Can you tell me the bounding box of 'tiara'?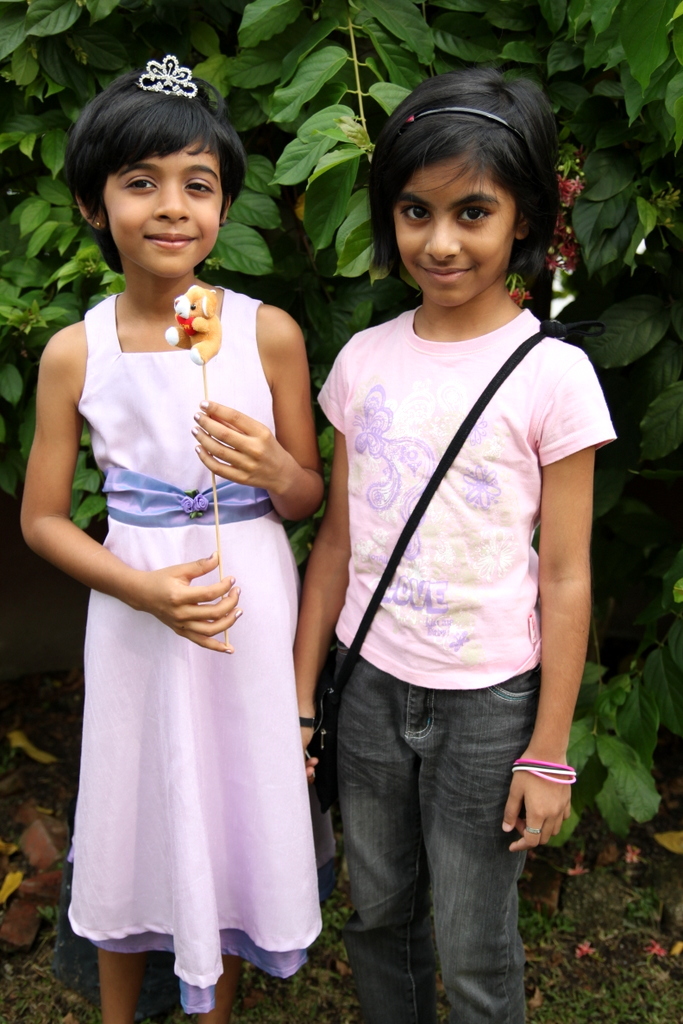
(138, 55, 197, 102).
